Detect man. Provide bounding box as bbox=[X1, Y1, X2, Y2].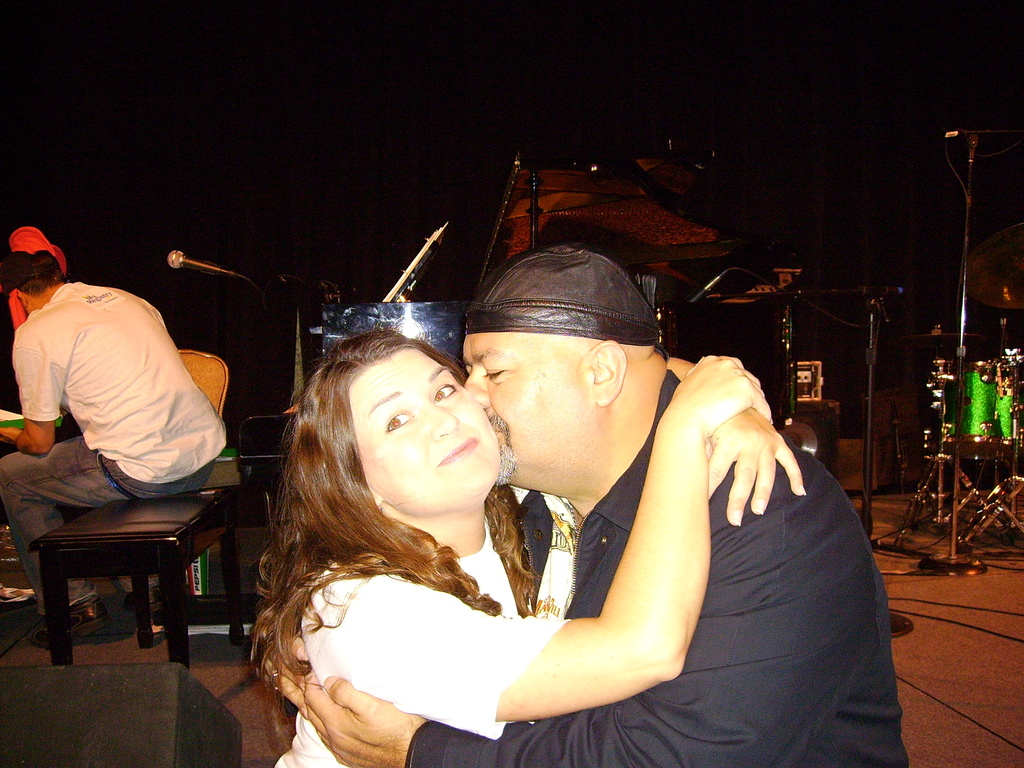
bbox=[3, 229, 244, 565].
